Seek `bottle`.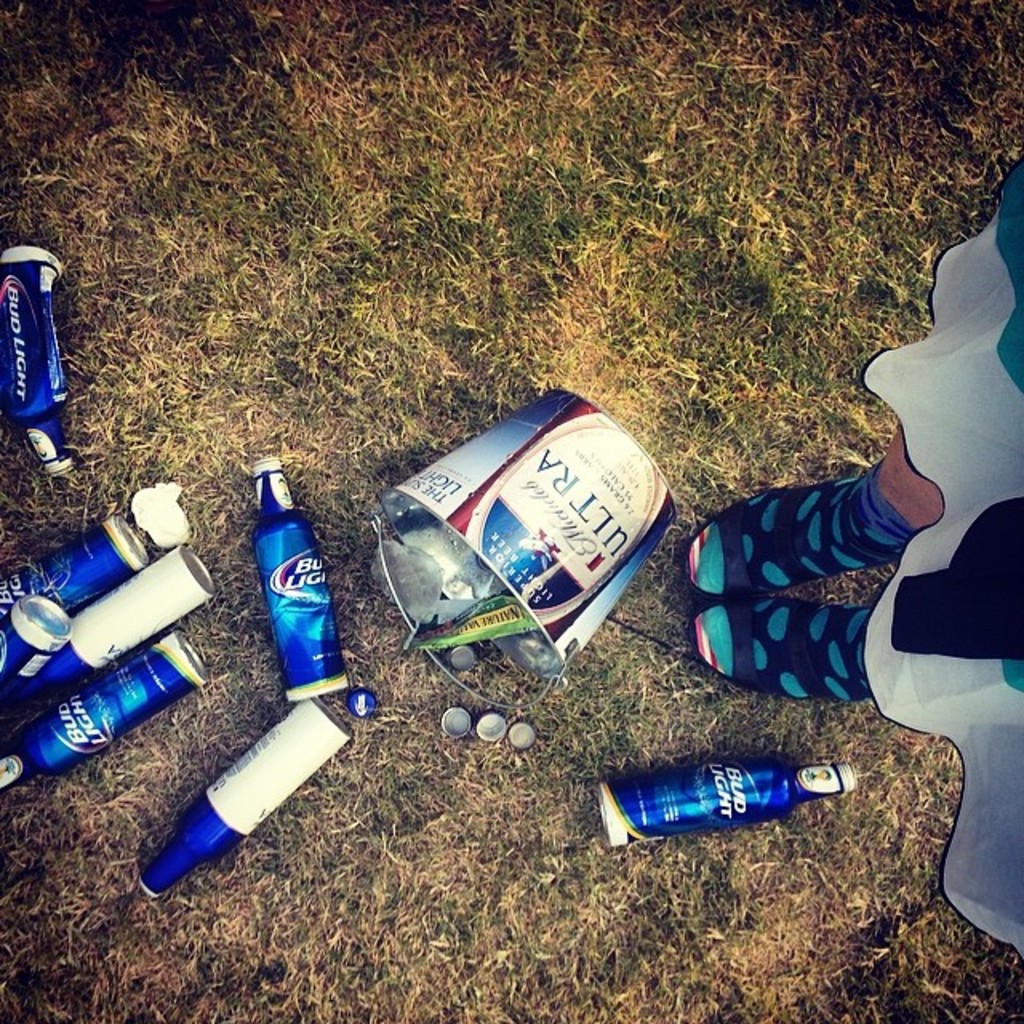
l=136, t=694, r=354, b=901.
